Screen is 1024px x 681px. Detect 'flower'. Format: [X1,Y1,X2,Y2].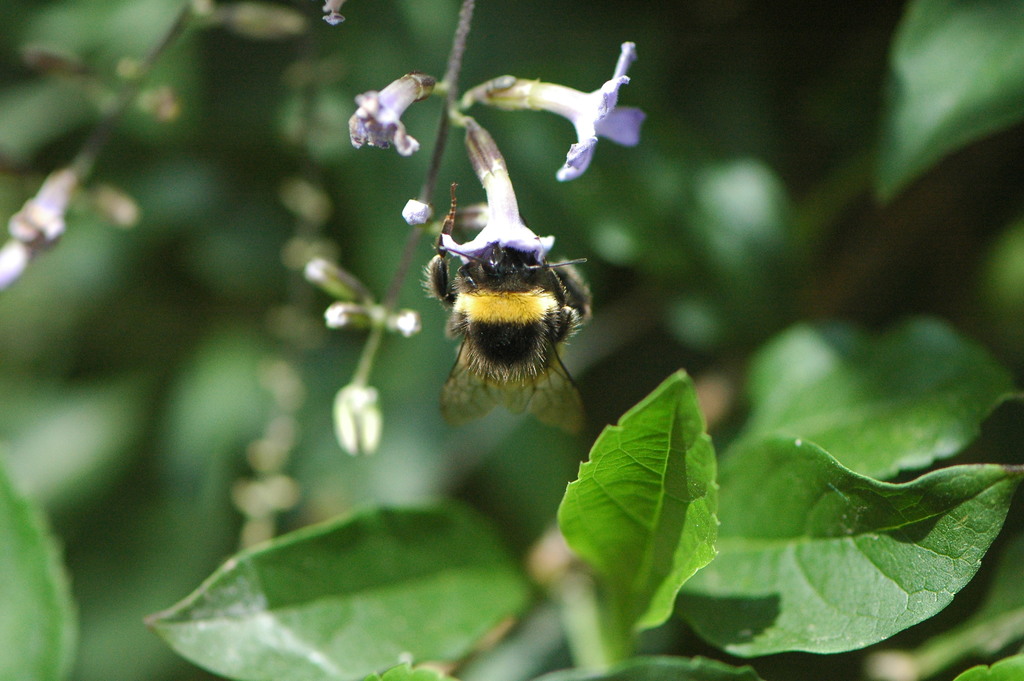
[515,39,652,180].
